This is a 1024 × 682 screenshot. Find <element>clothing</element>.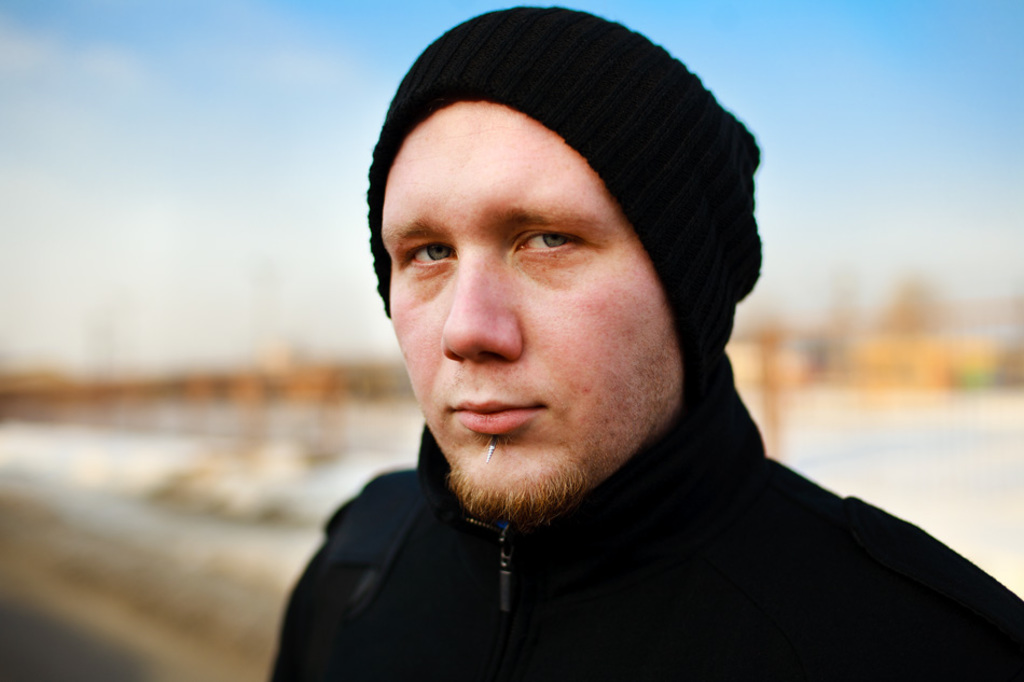
Bounding box: box=[266, 0, 1023, 681].
